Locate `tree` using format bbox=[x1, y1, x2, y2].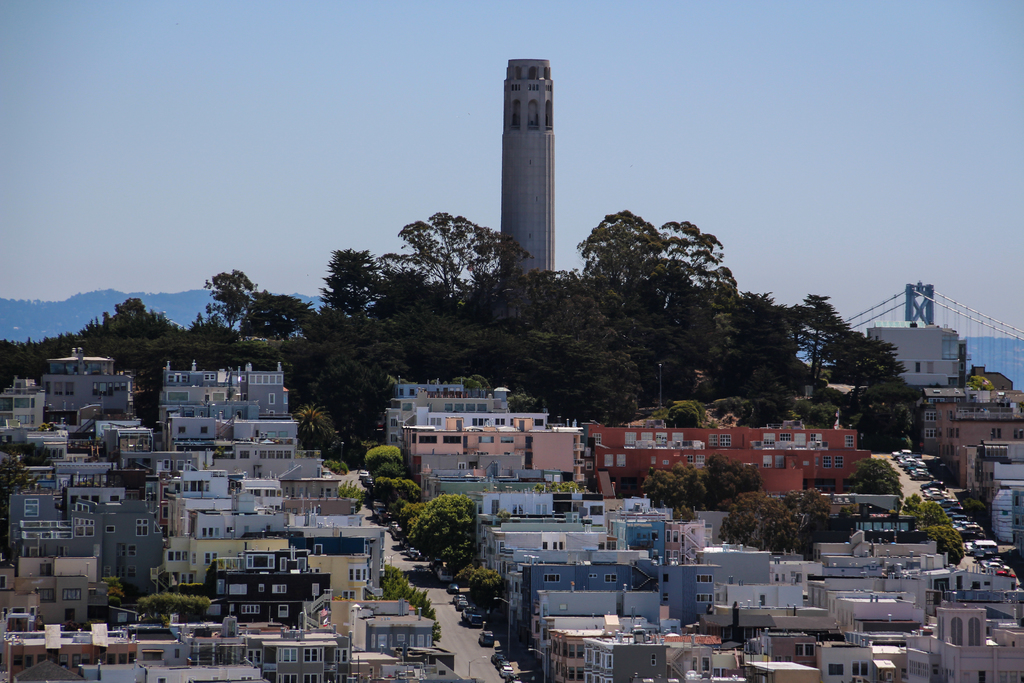
bbox=[405, 496, 479, 572].
